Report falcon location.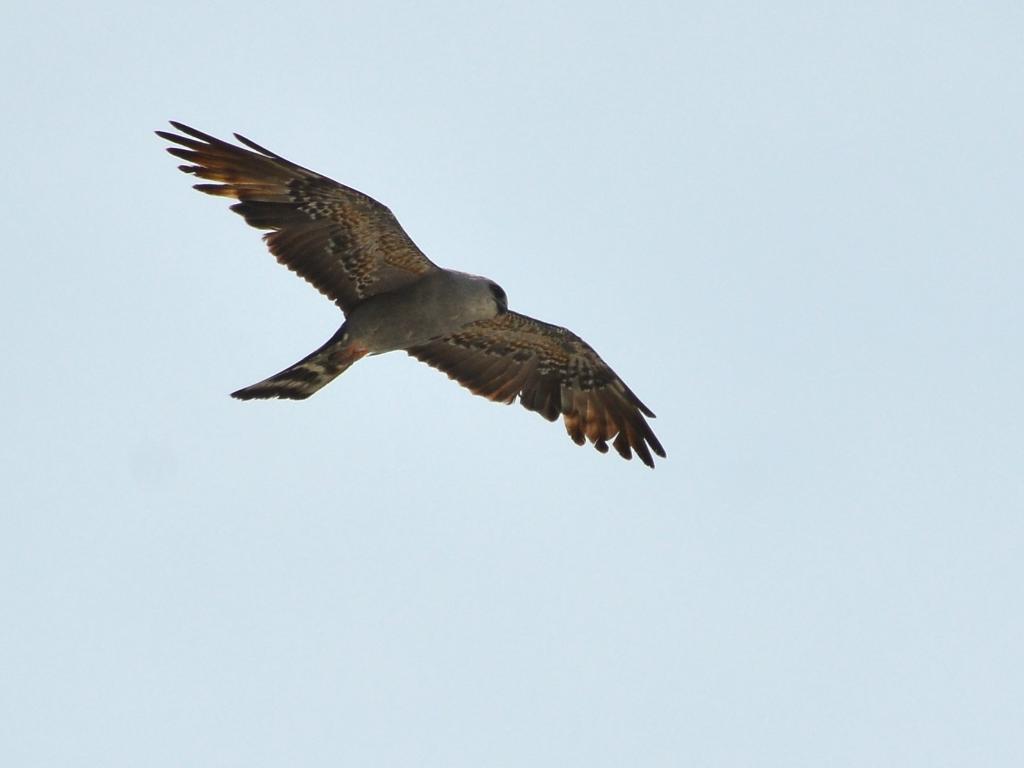
Report: BBox(153, 116, 665, 472).
